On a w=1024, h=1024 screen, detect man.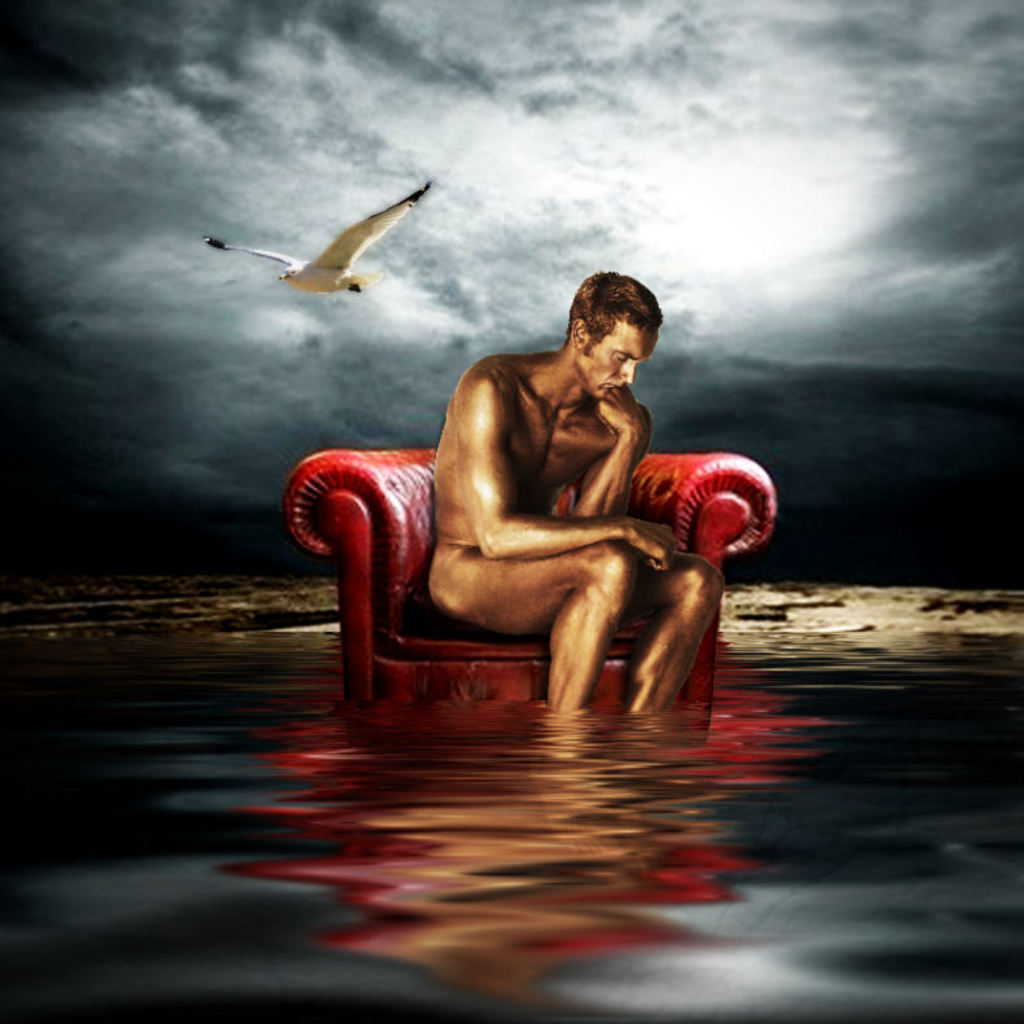
locate(485, 271, 774, 746).
